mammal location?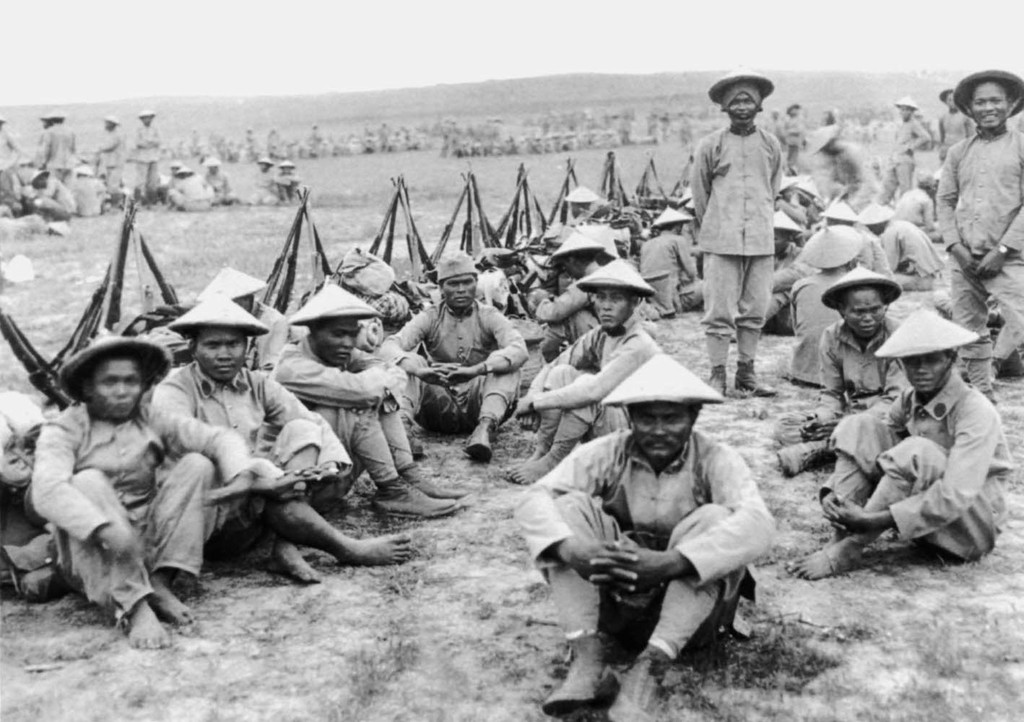
<box>689,69,781,396</box>
